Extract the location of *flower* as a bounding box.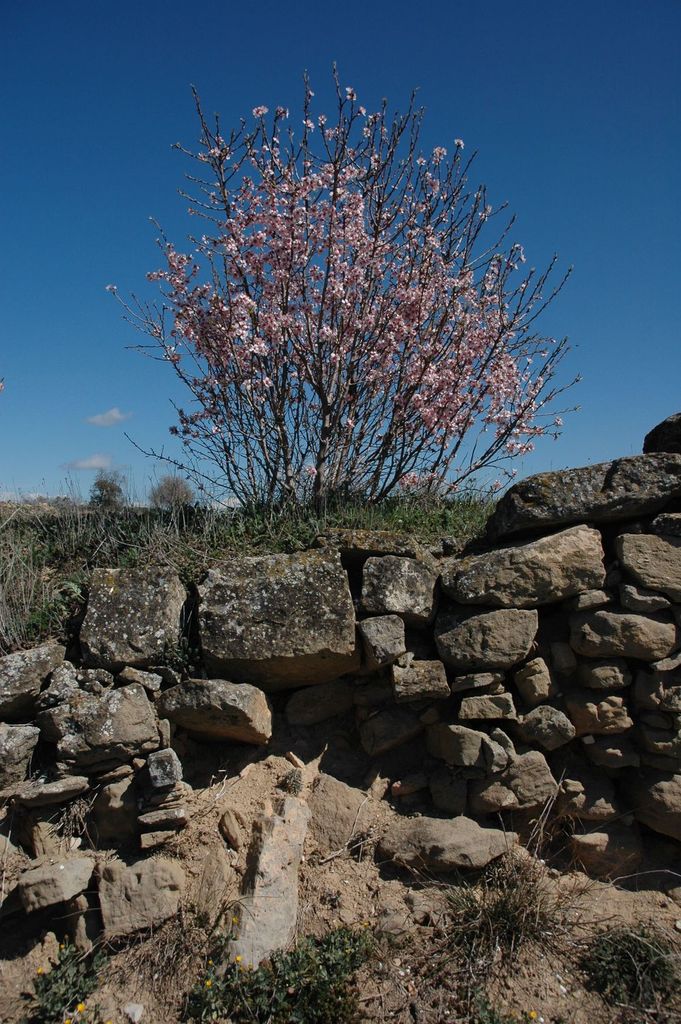
bbox=(248, 100, 270, 119).
